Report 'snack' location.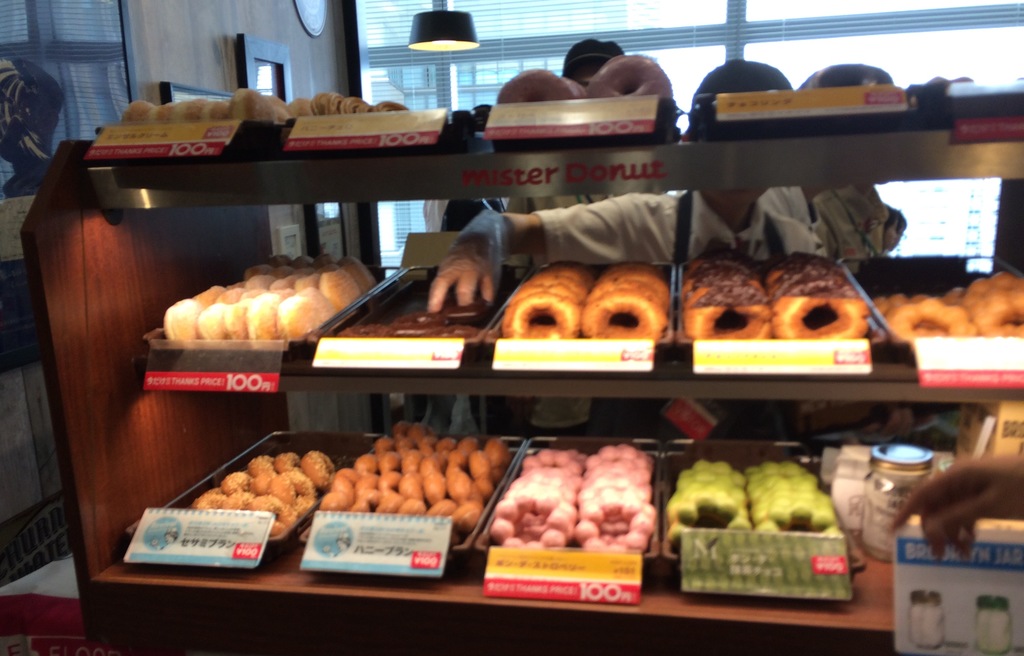
Report: Rect(871, 271, 1023, 343).
